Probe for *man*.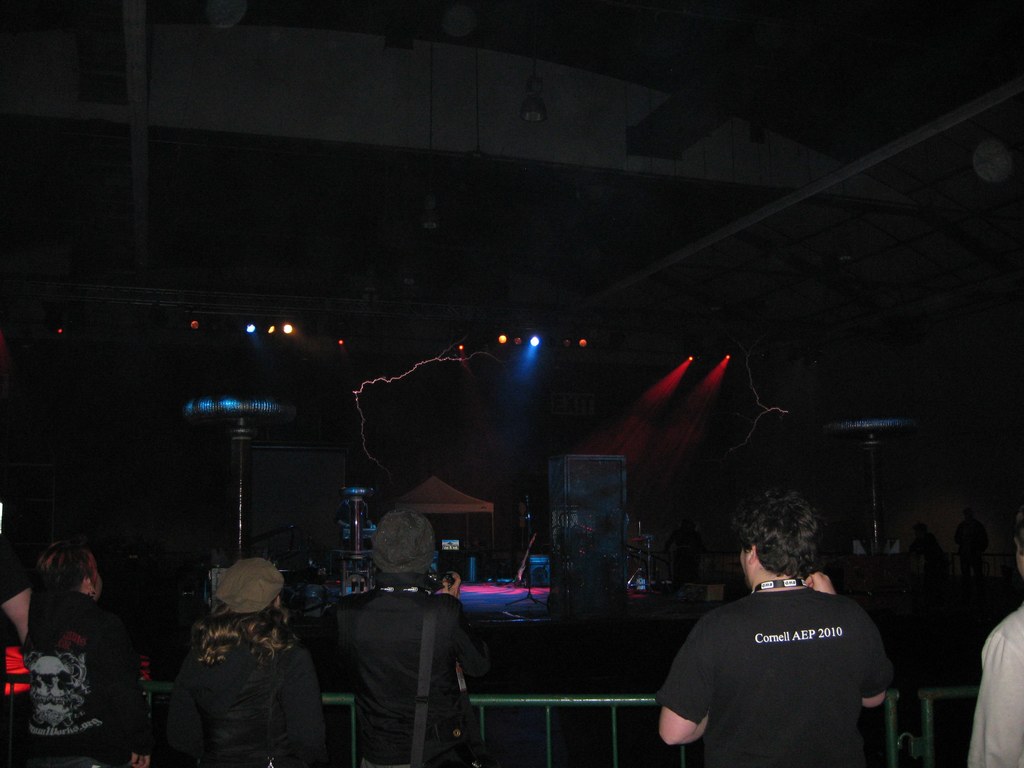
Probe result: pyautogui.locateOnScreen(24, 534, 154, 767).
